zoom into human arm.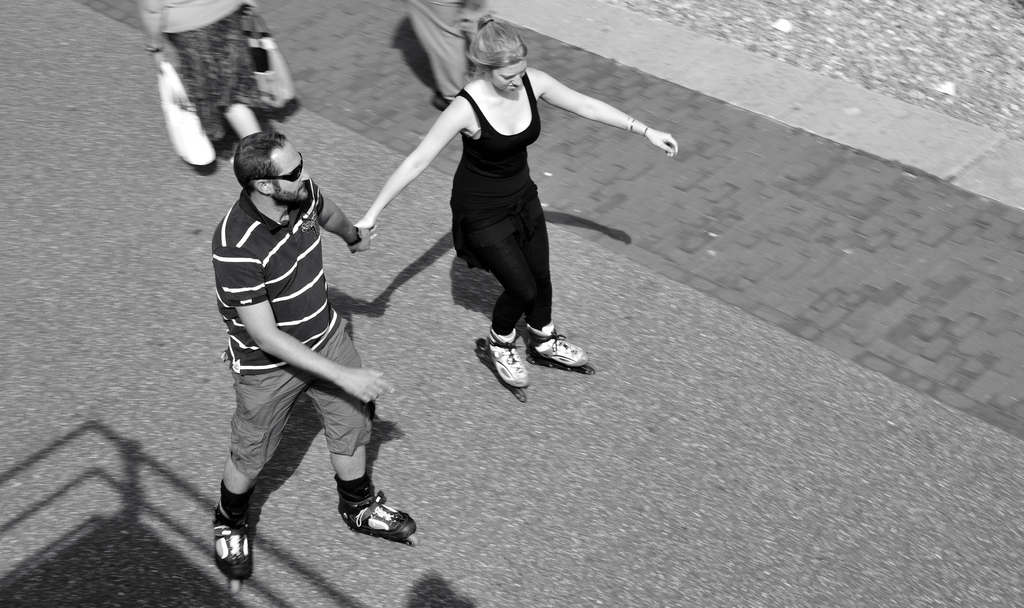
Zoom target: x1=355, y1=97, x2=463, y2=238.
